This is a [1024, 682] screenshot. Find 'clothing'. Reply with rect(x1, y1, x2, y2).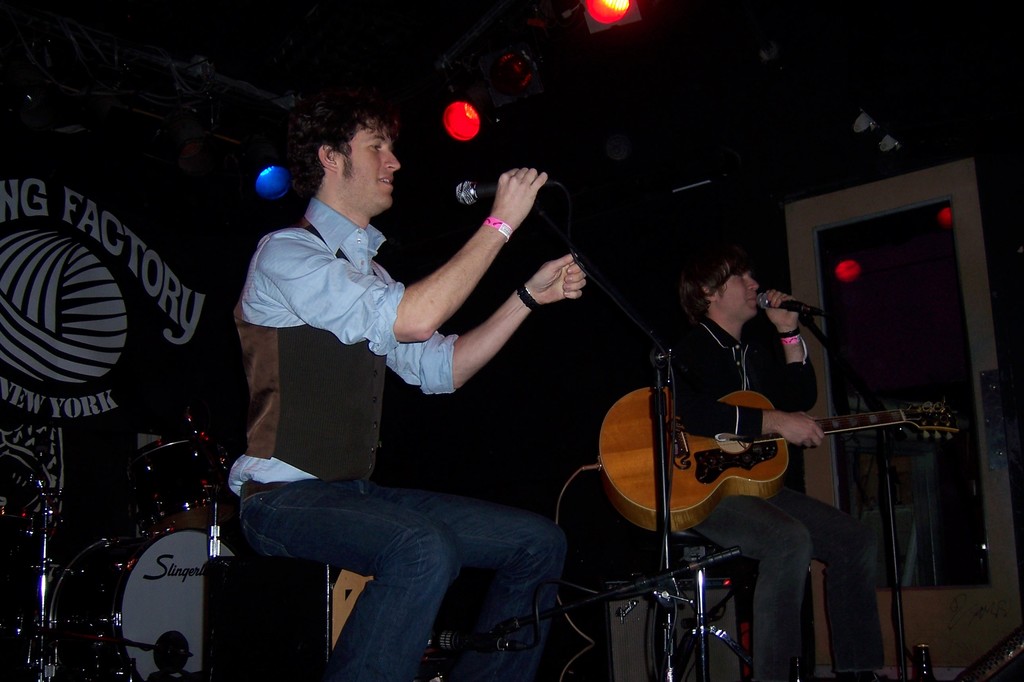
rect(224, 196, 570, 681).
